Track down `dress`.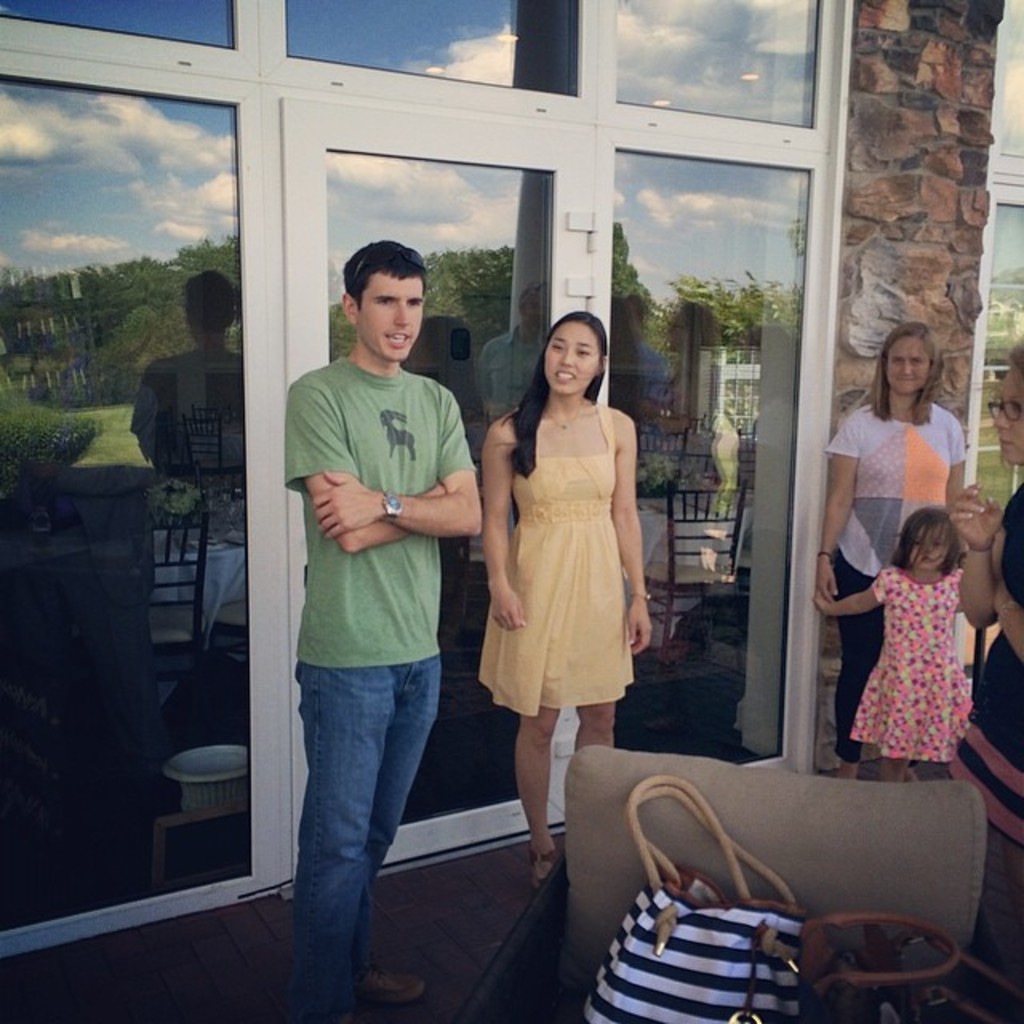
Tracked to <box>477,400,632,714</box>.
